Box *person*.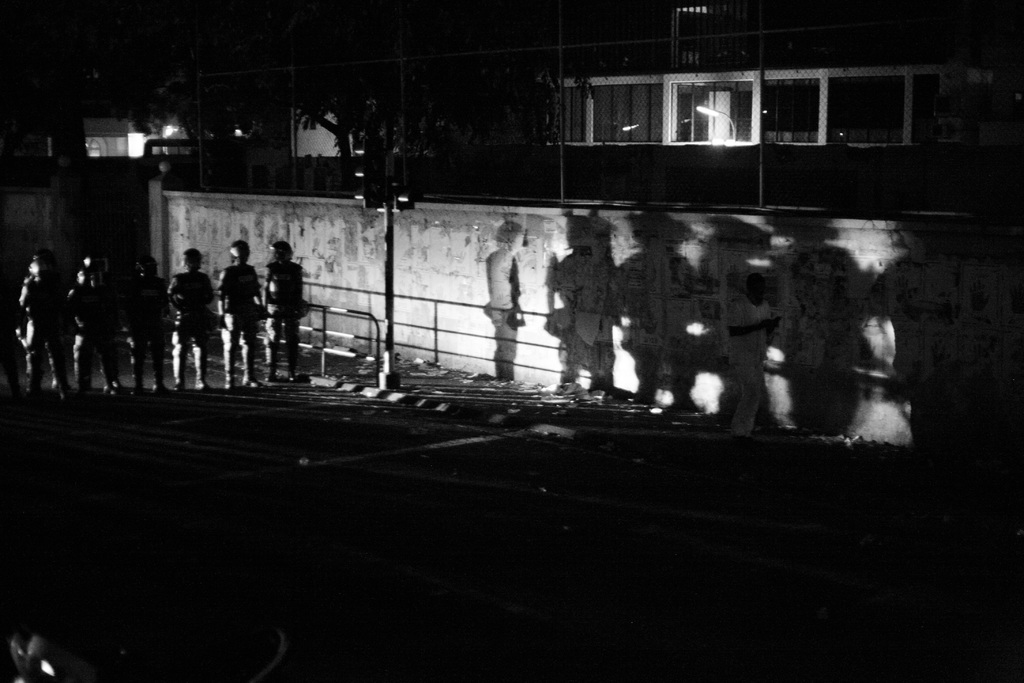
71/256/121/393.
